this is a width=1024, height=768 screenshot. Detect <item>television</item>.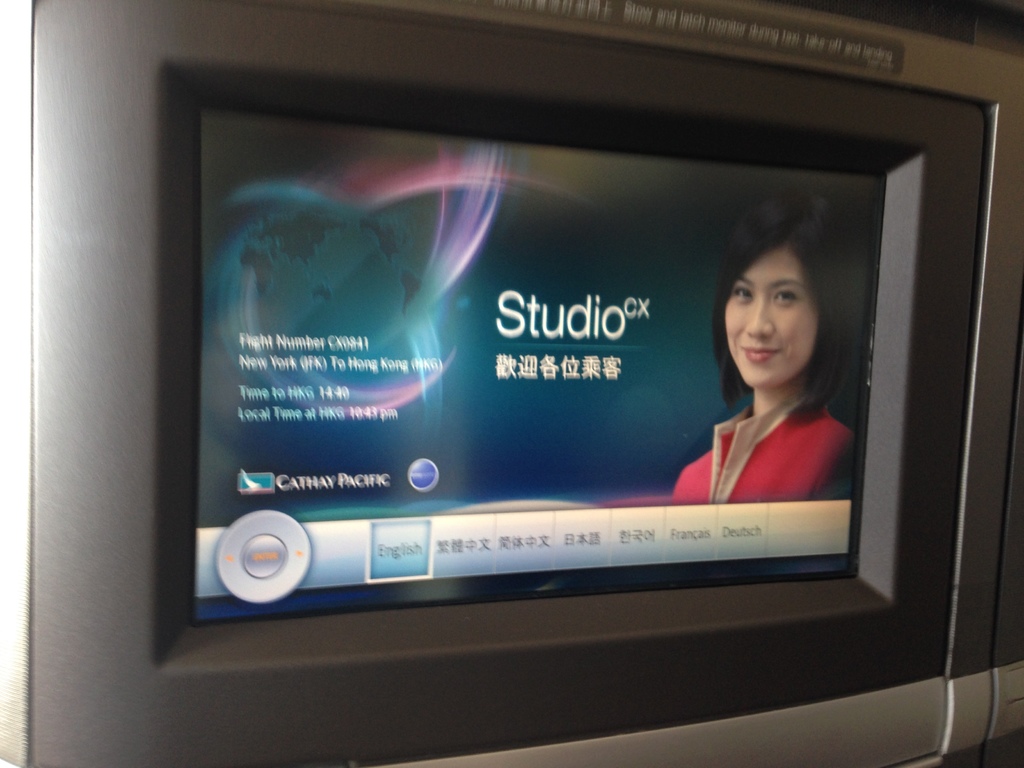
box(0, 1, 1023, 767).
